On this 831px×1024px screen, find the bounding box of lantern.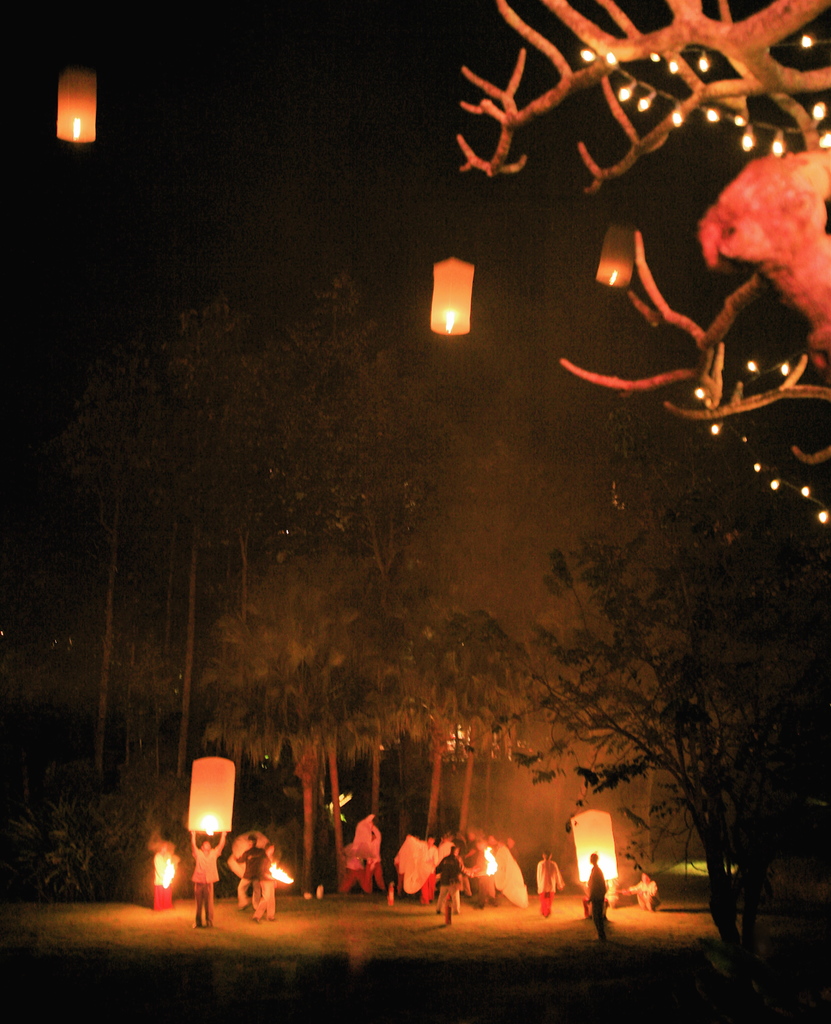
Bounding box: left=571, top=808, right=620, bottom=881.
